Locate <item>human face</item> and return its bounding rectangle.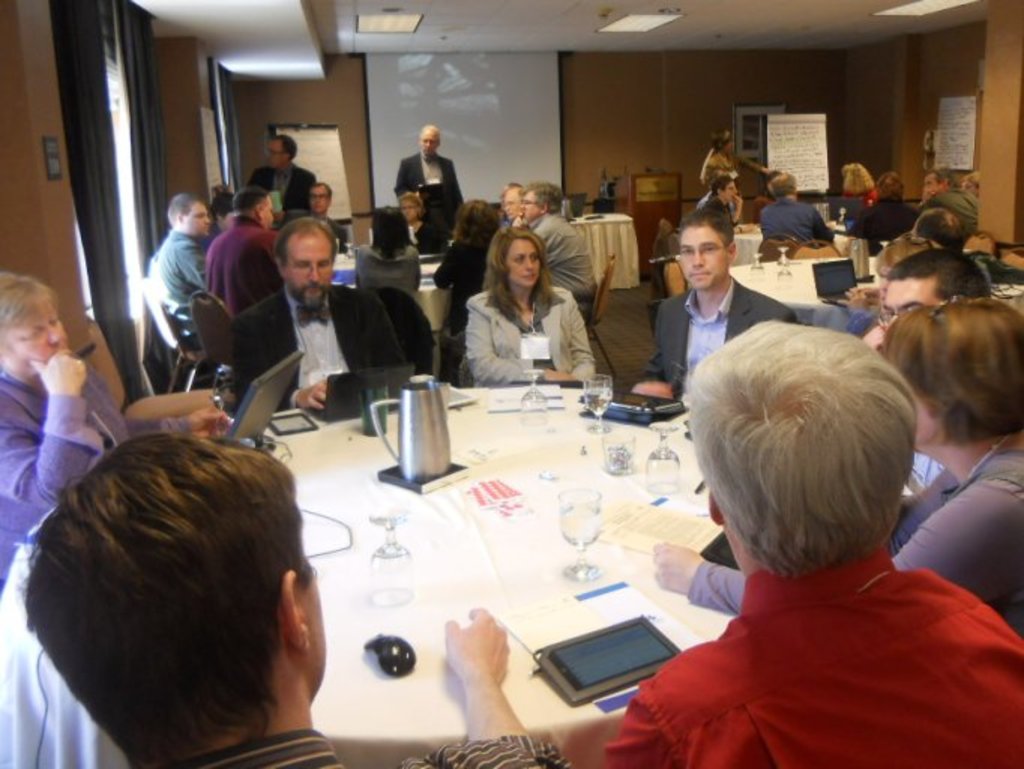
{"left": 282, "top": 234, "right": 335, "bottom": 312}.
